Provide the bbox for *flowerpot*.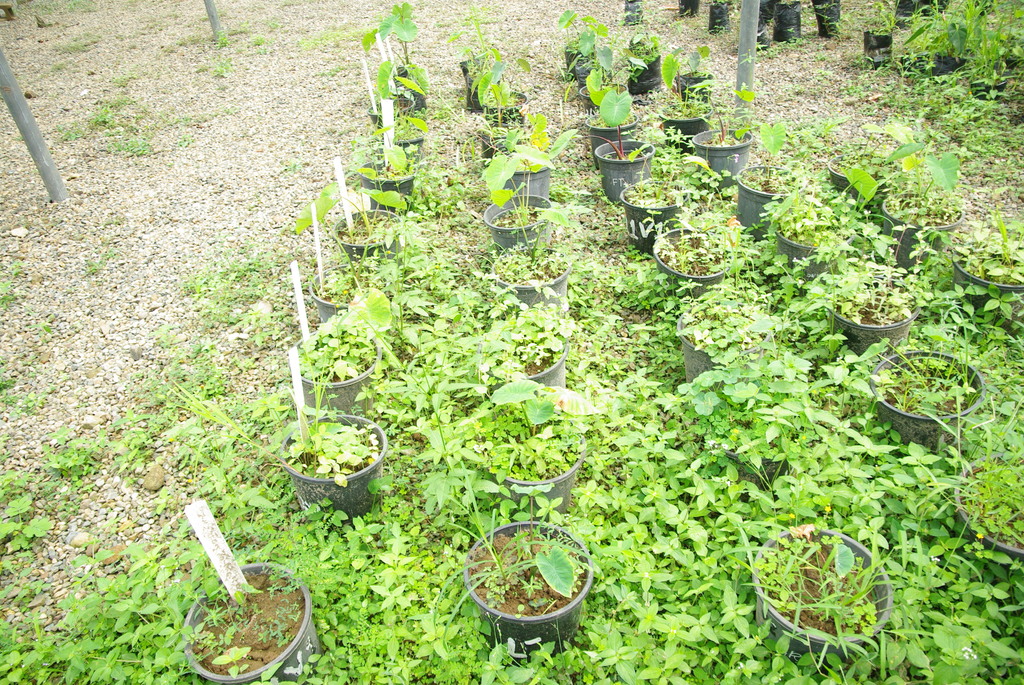
(x1=378, y1=124, x2=425, y2=159).
